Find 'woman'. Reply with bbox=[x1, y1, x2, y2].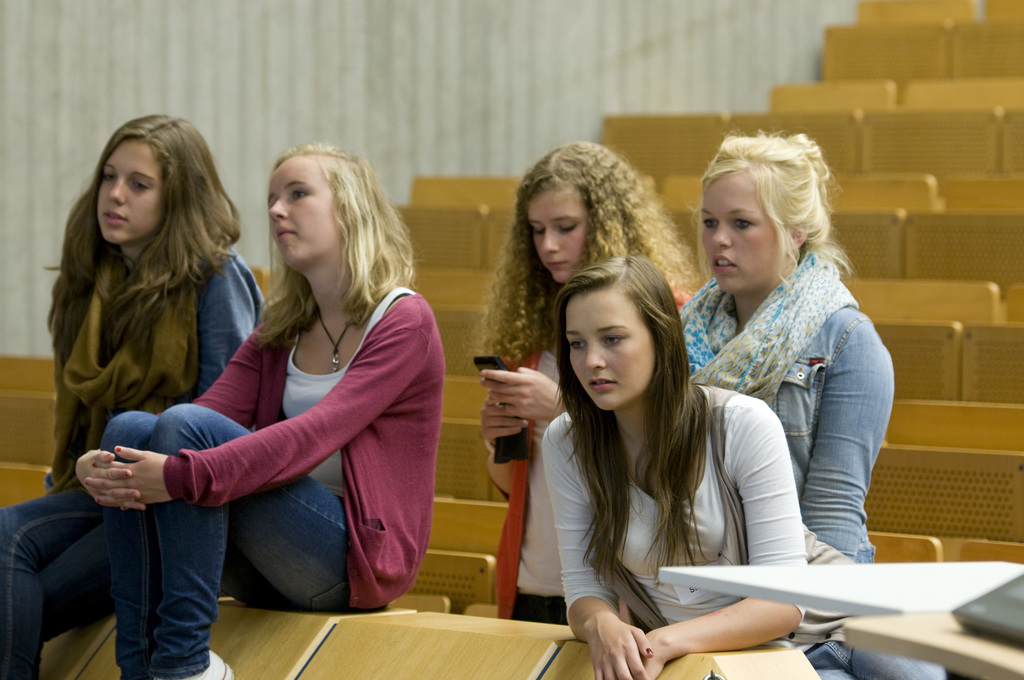
bbox=[0, 117, 267, 679].
